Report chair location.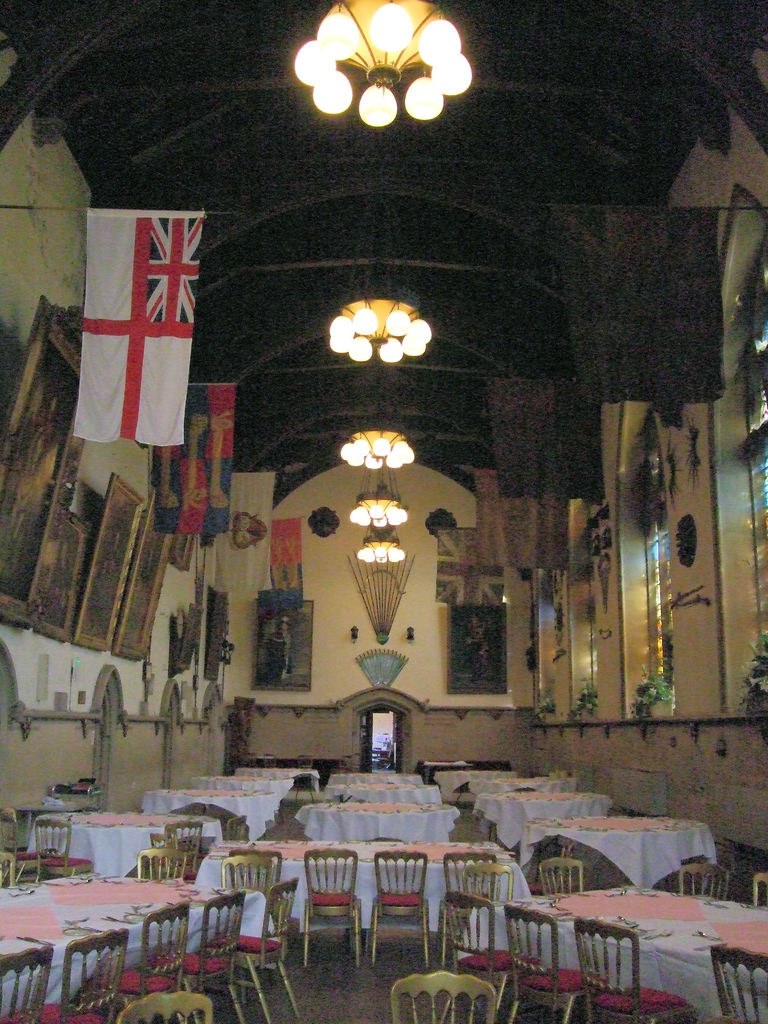
Report: region(450, 889, 543, 1023).
